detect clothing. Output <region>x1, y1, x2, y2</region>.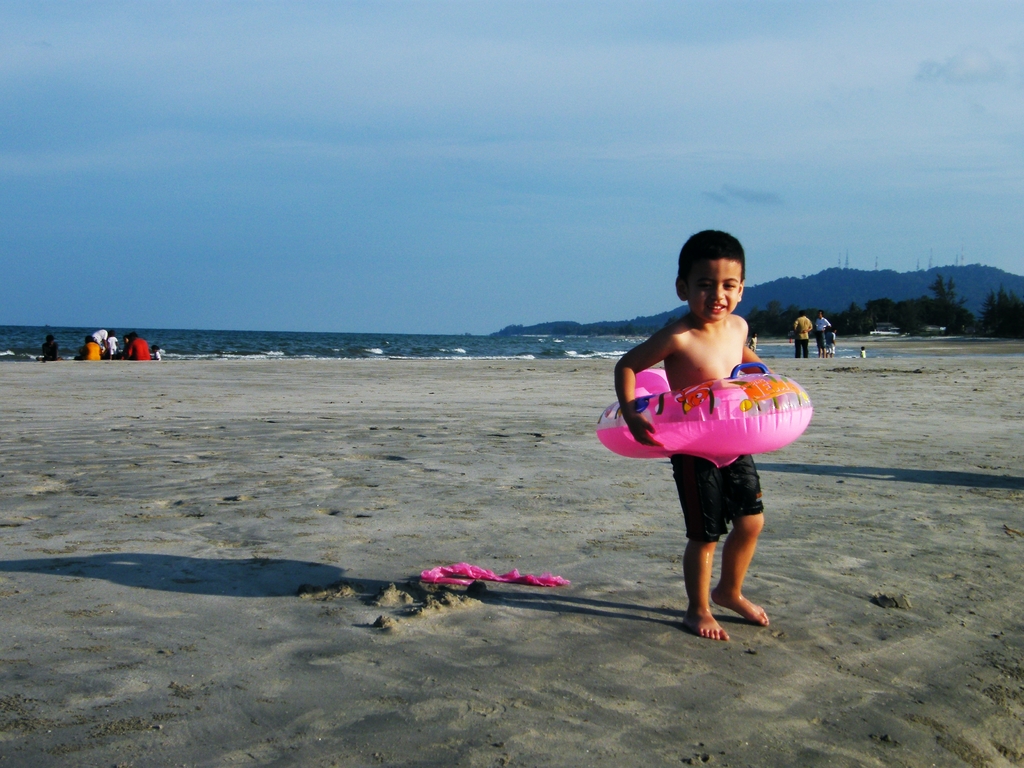
<region>81, 339, 99, 358</region>.
